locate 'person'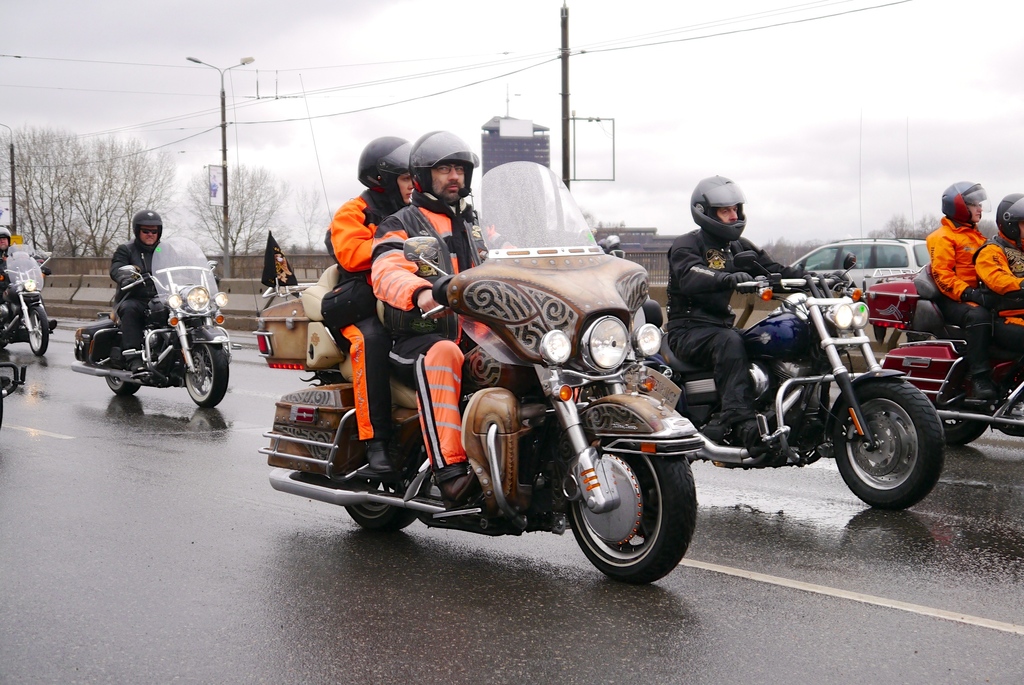
(x1=319, y1=134, x2=417, y2=474)
